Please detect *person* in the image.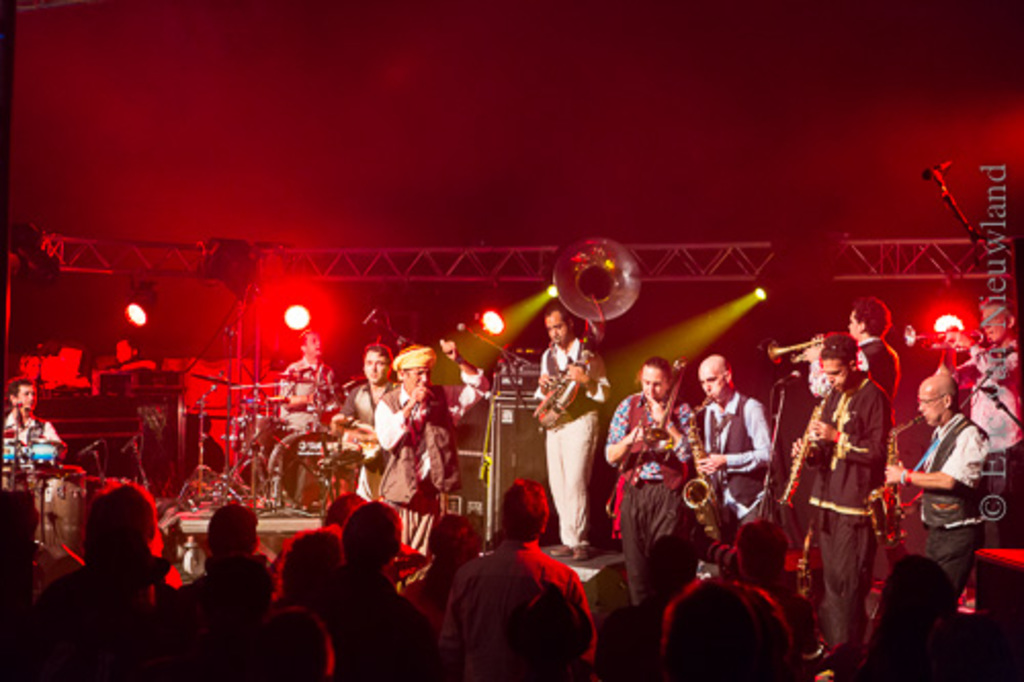
336, 338, 403, 502.
